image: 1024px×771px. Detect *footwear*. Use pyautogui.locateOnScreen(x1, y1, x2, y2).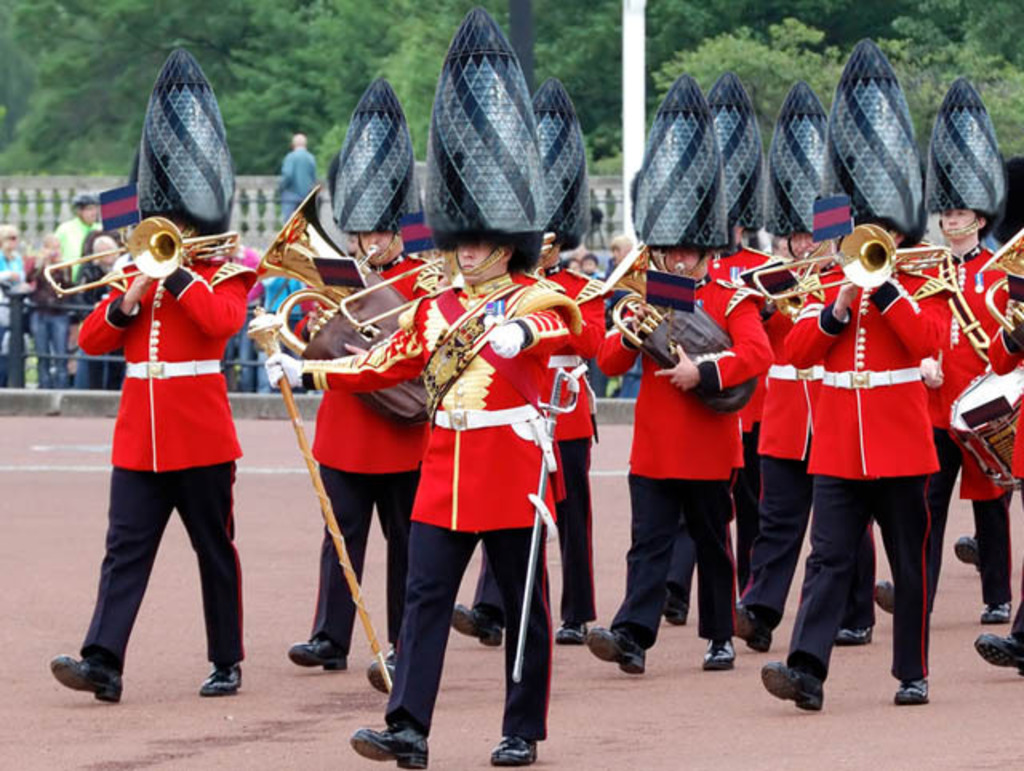
pyautogui.locateOnScreen(587, 630, 646, 669).
